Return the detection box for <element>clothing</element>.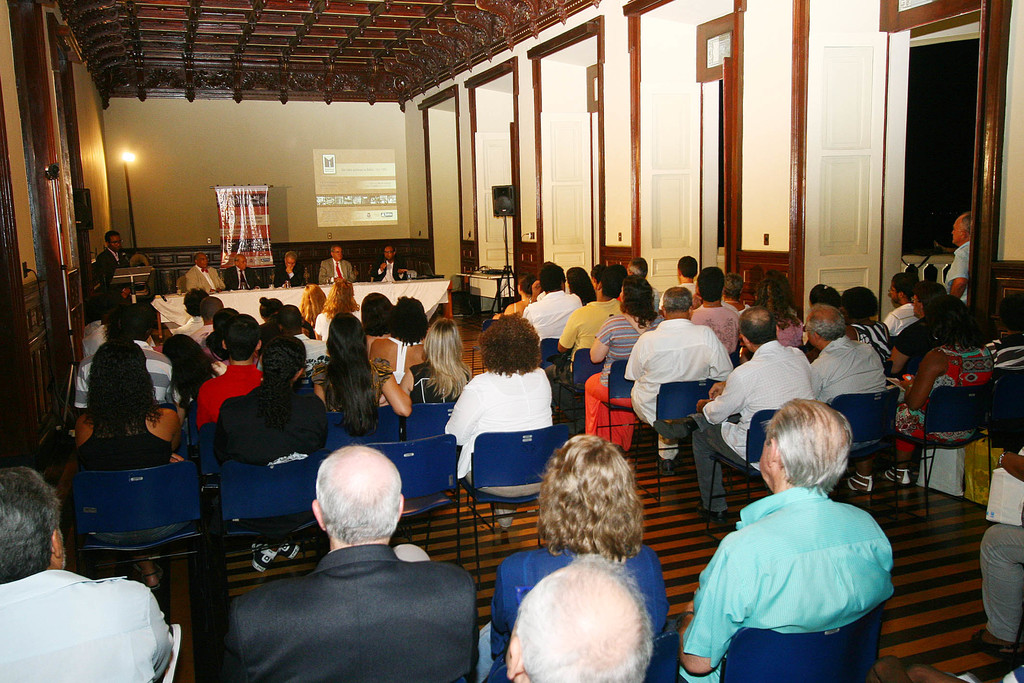
886,324,936,363.
